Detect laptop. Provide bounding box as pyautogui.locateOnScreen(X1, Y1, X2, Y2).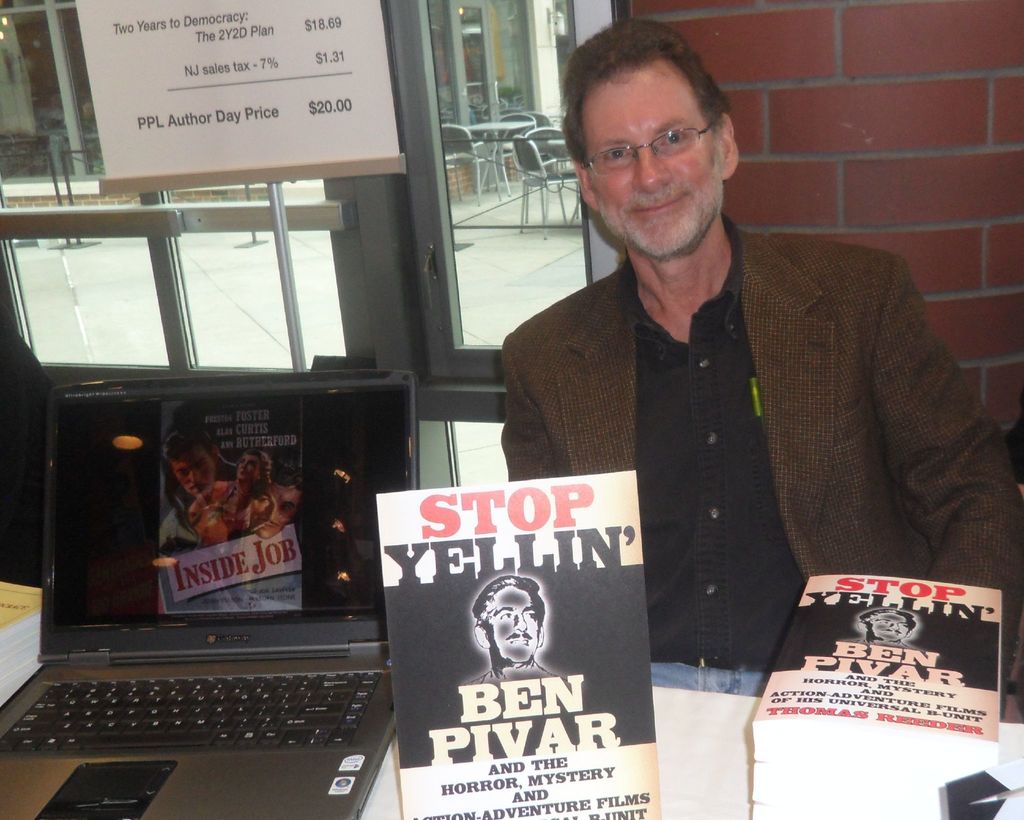
pyautogui.locateOnScreen(0, 372, 426, 814).
